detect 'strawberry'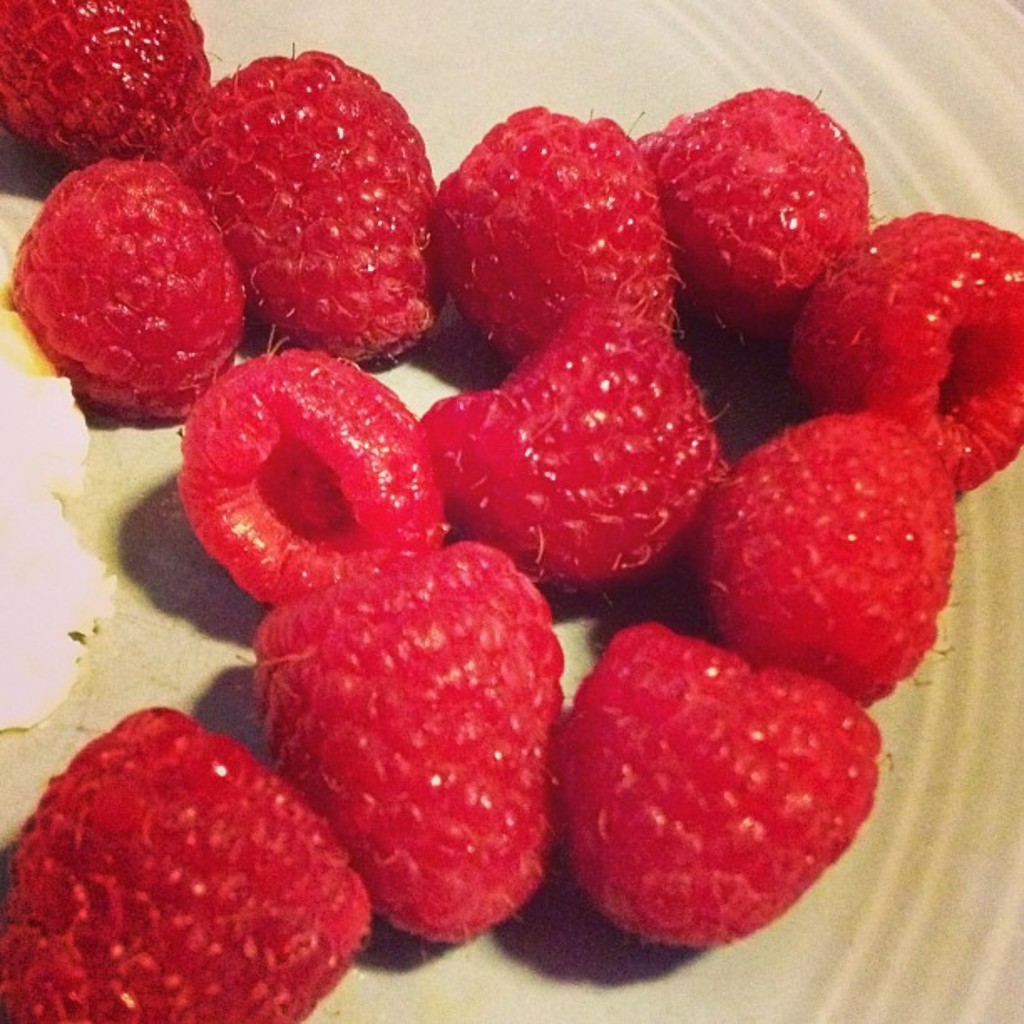
[765, 204, 1022, 515]
